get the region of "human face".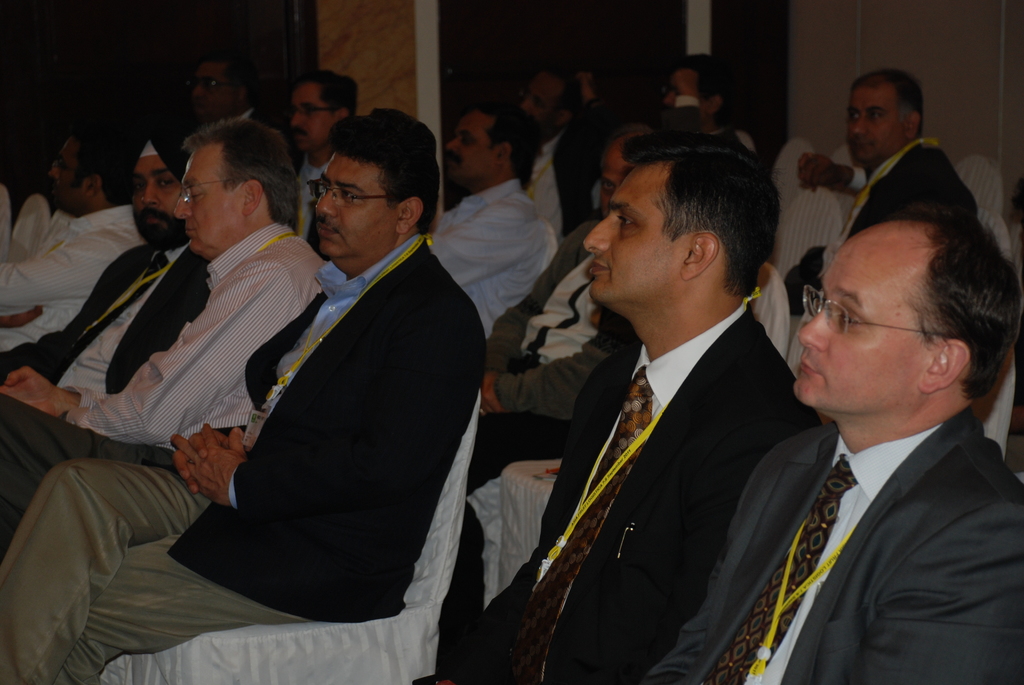
588/160/683/304.
